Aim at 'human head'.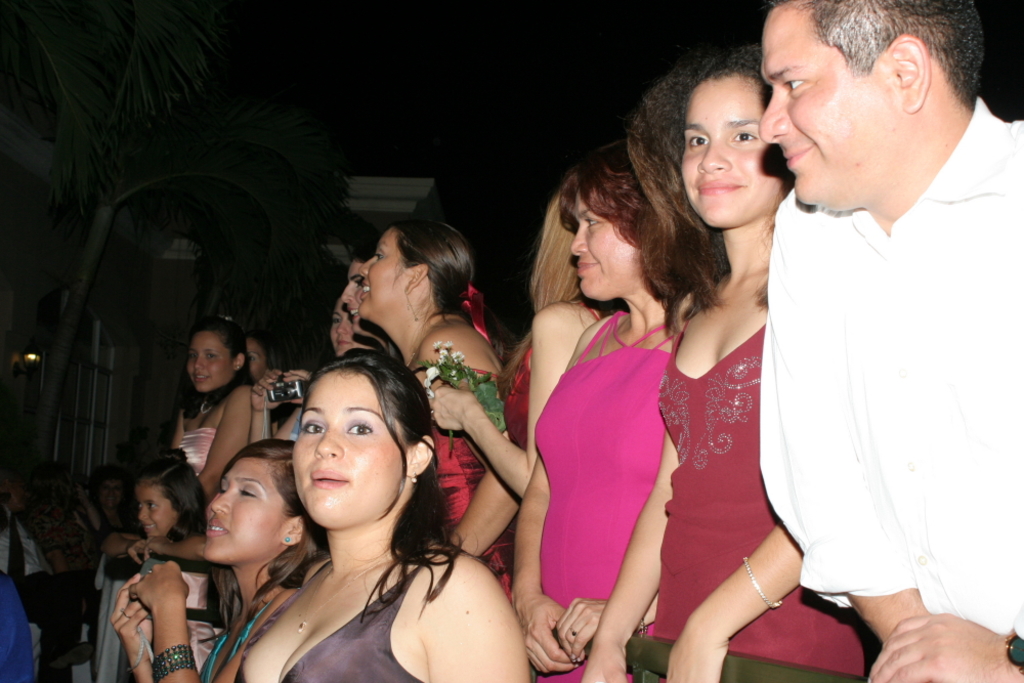
Aimed at (751, 3, 981, 198).
